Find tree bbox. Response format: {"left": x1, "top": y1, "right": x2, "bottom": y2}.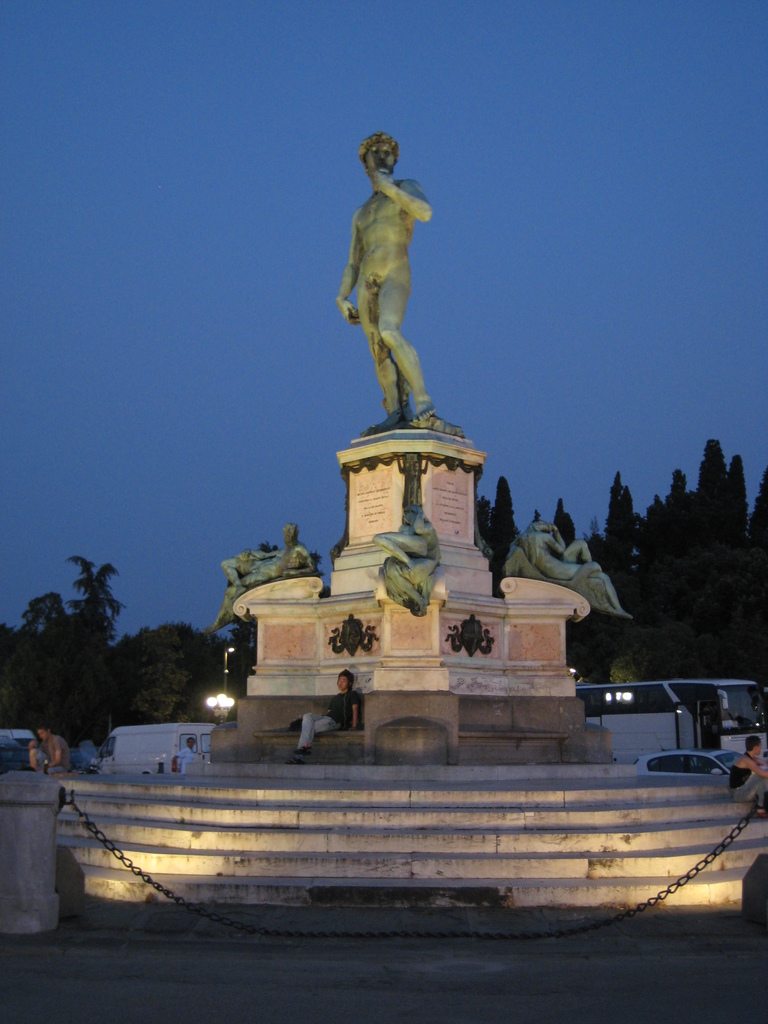
{"left": 479, "top": 499, "right": 484, "bottom": 532}.
